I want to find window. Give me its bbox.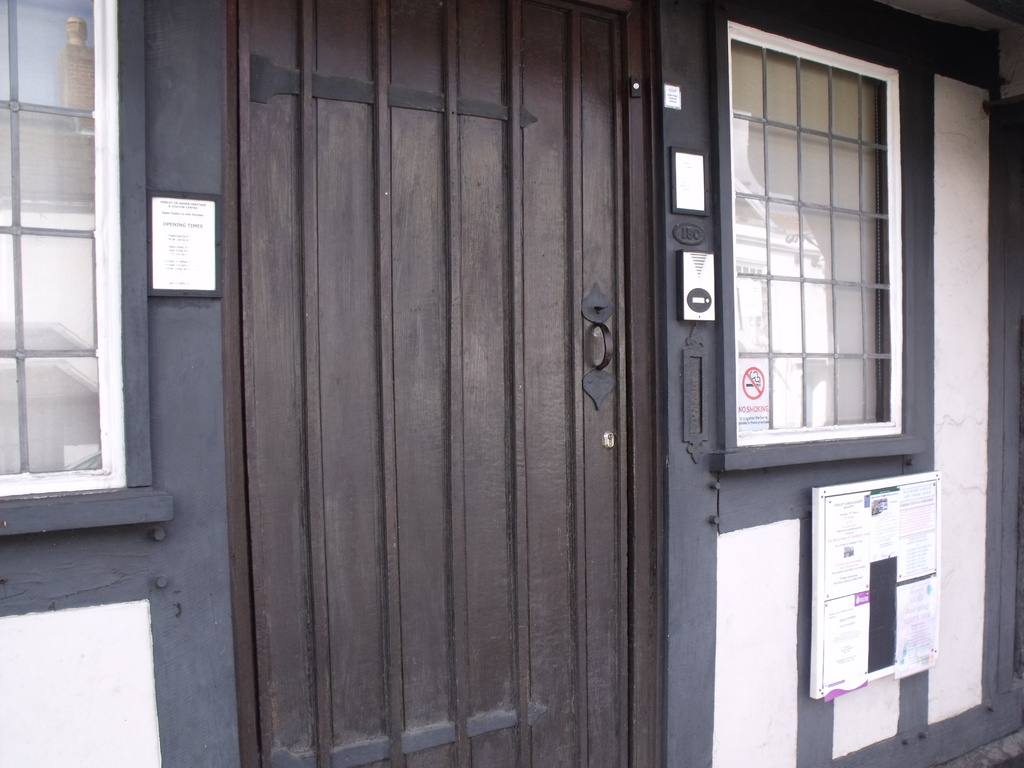
bbox=[0, 0, 173, 538].
